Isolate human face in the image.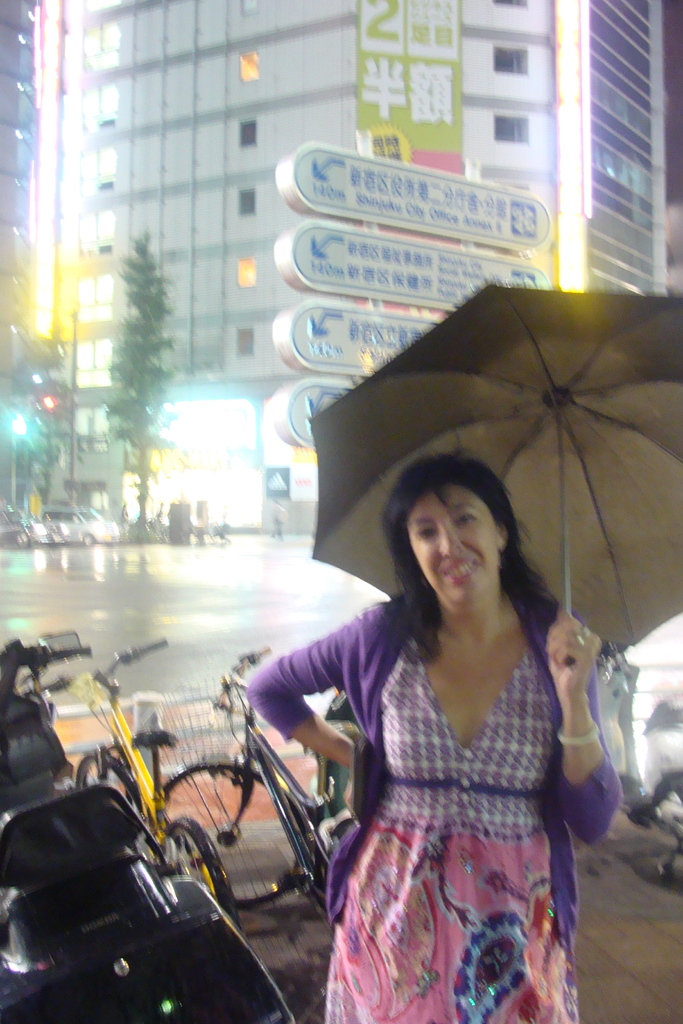
Isolated region: bbox(408, 487, 500, 600).
